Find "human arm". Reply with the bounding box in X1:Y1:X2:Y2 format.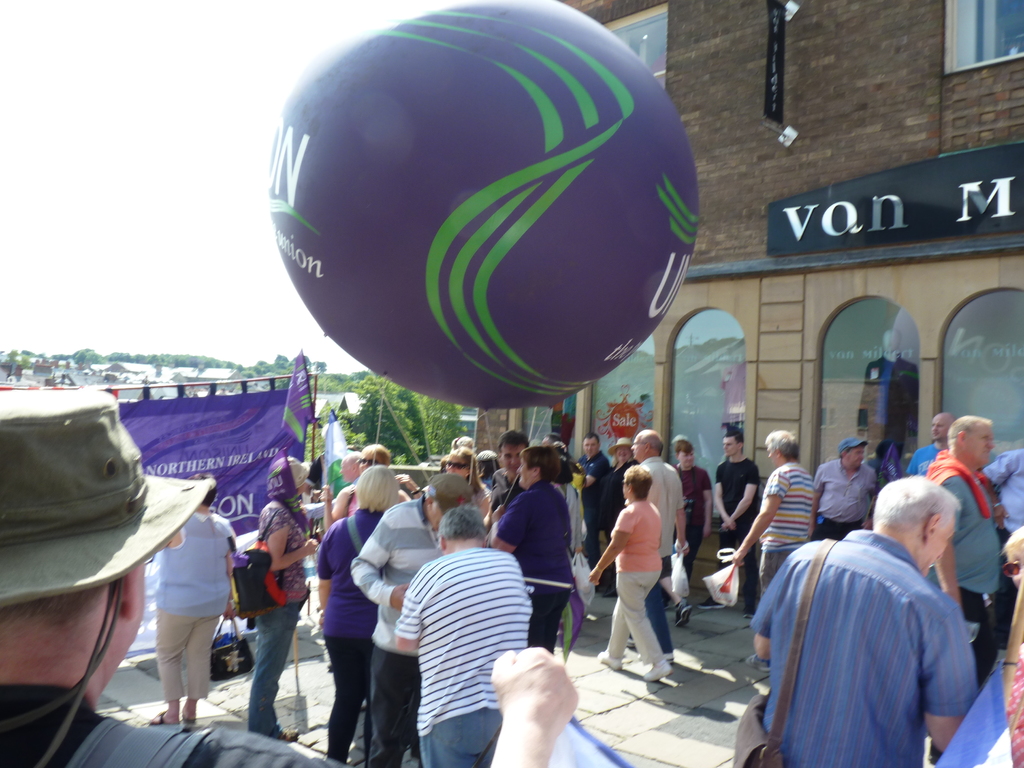
906:440:925:479.
